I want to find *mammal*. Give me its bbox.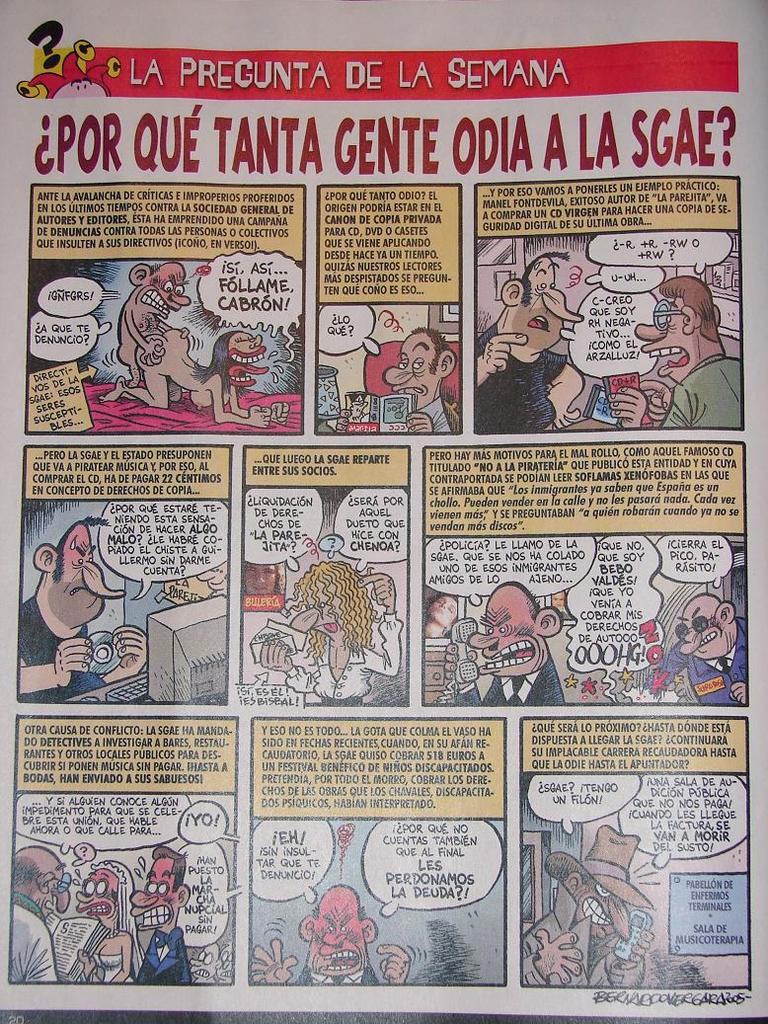
521/824/654/981.
